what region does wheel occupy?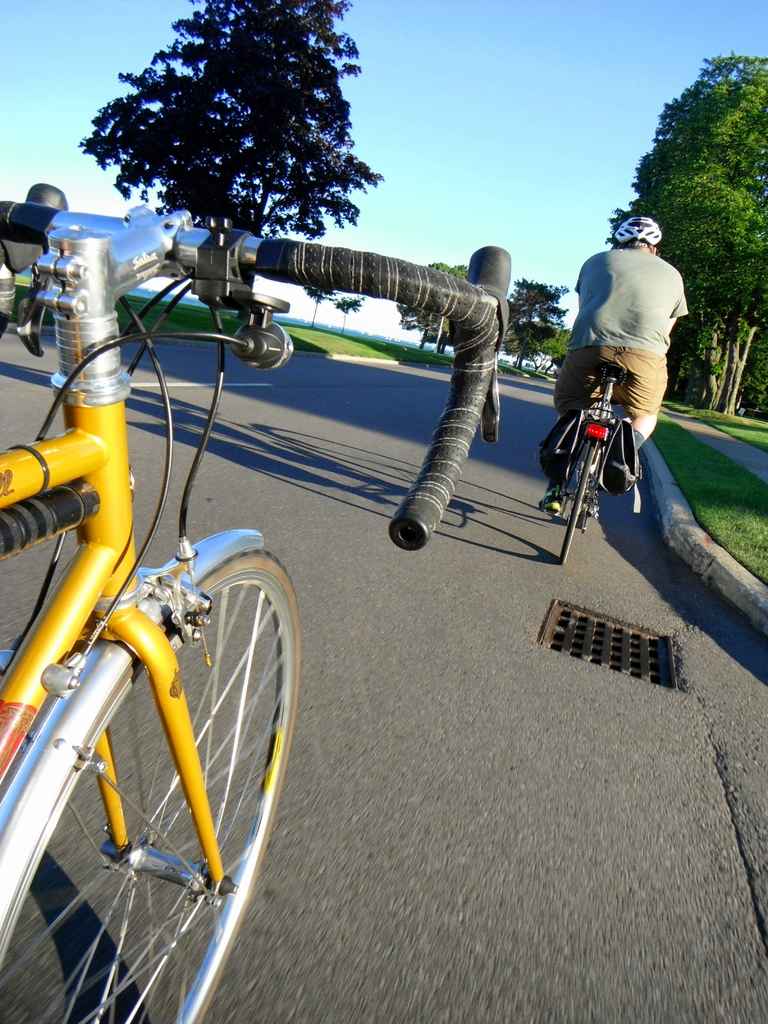
[x1=560, y1=440, x2=600, y2=565].
